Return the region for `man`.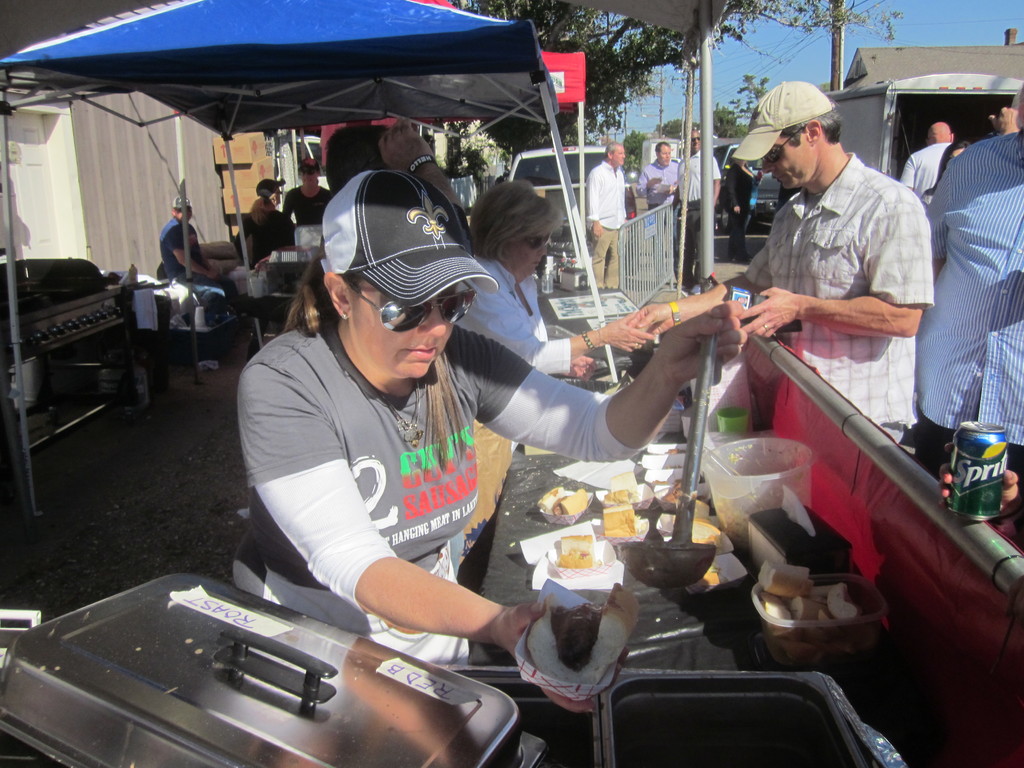
(619, 71, 941, 445).
